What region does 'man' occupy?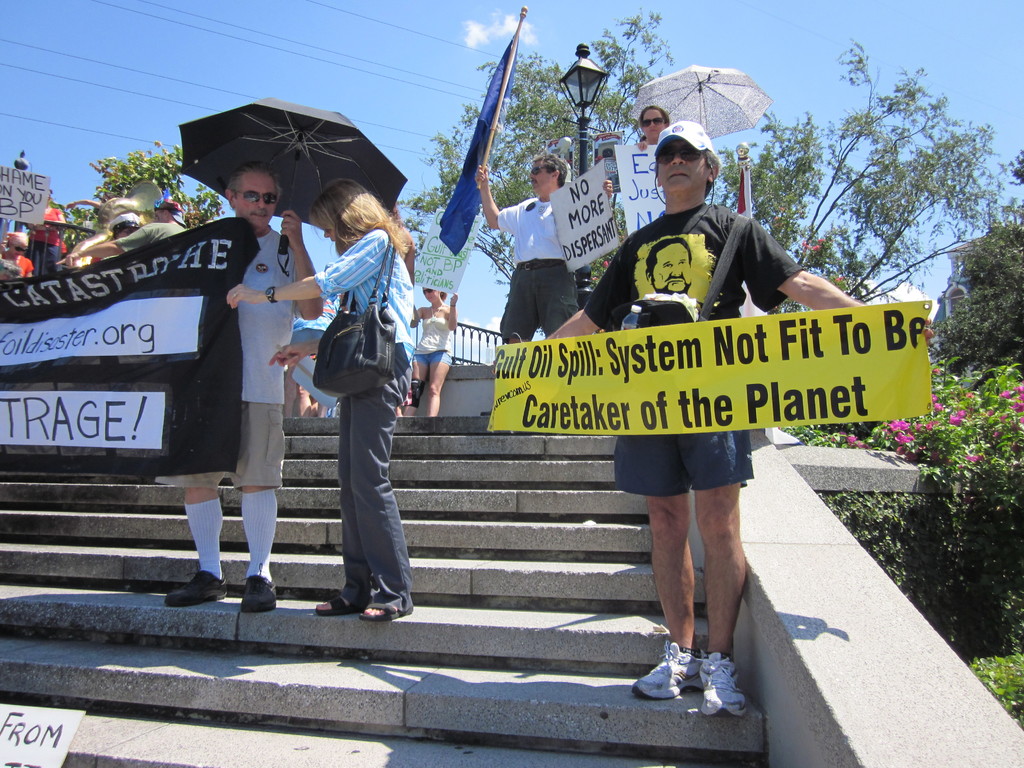
{"left": 639, "top": 233, "right": 700, "bottom": 295}.
